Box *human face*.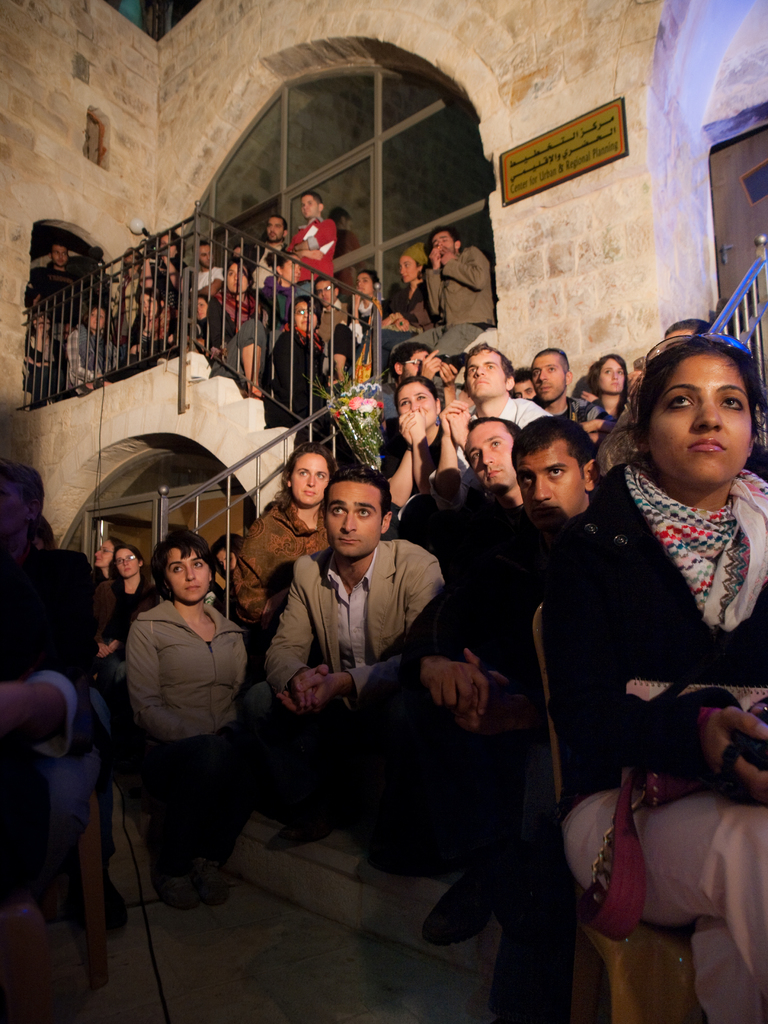
<region>398, 387, 436, 430</region>.
